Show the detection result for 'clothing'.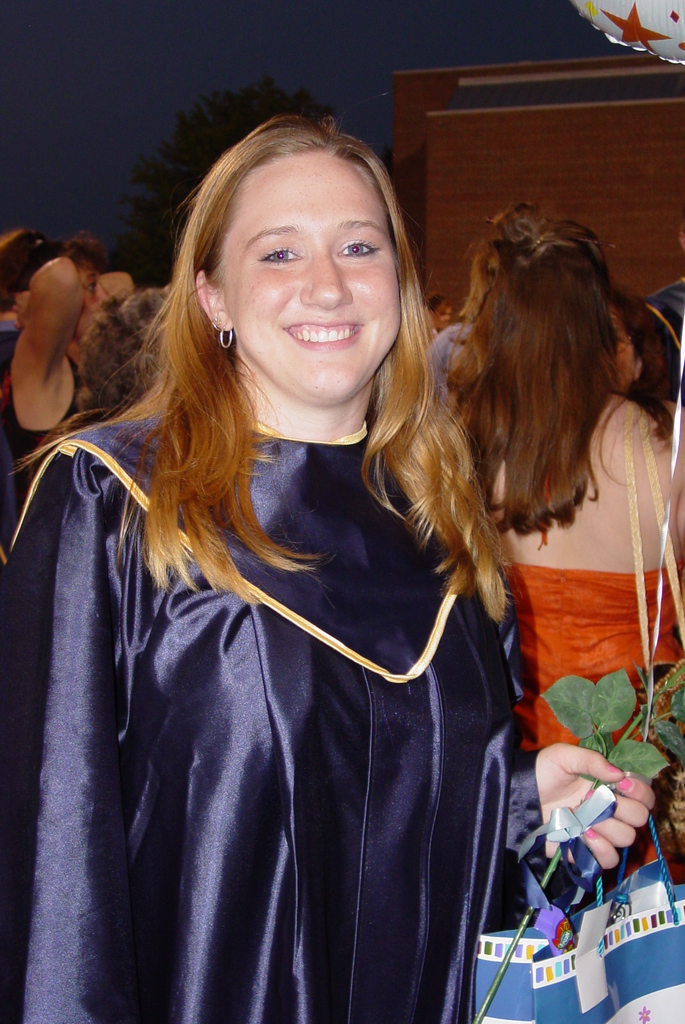
bbox(0, 308, 32, 368).
